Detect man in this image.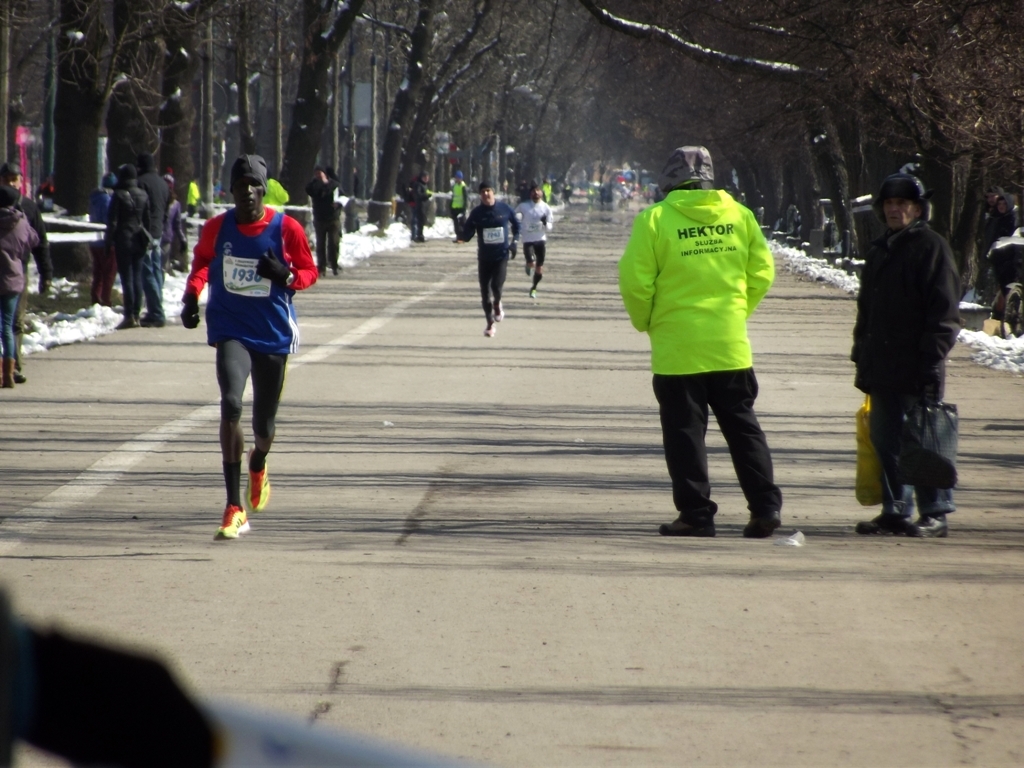
Detection: [x1=449, y1=170, x2=474, y2=235].
